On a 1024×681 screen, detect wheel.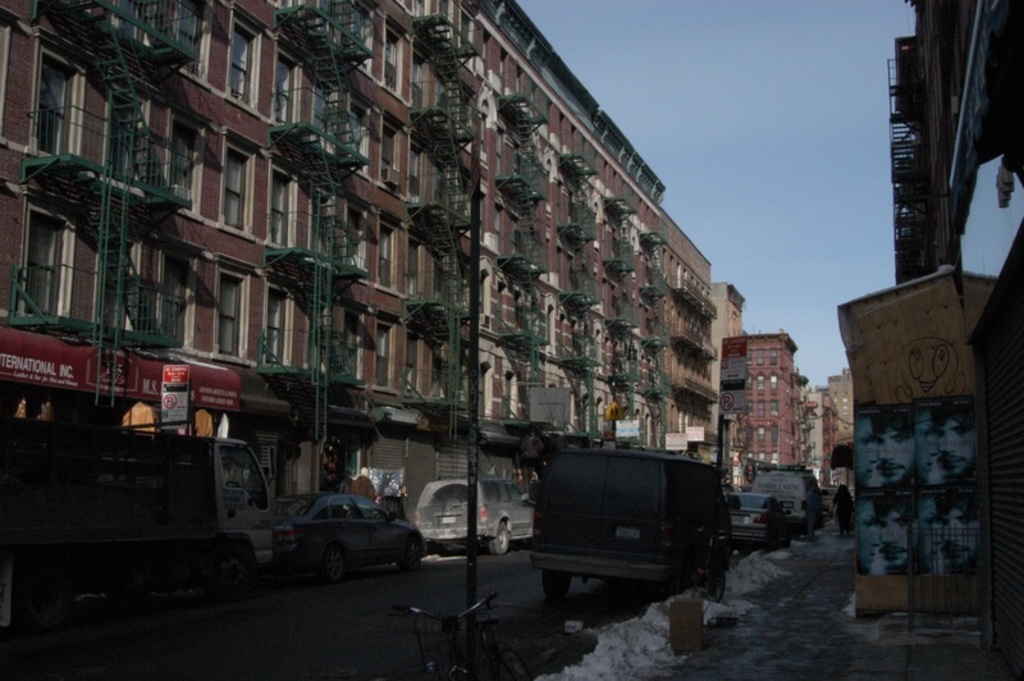
locate(328, 547, 348, 581).
